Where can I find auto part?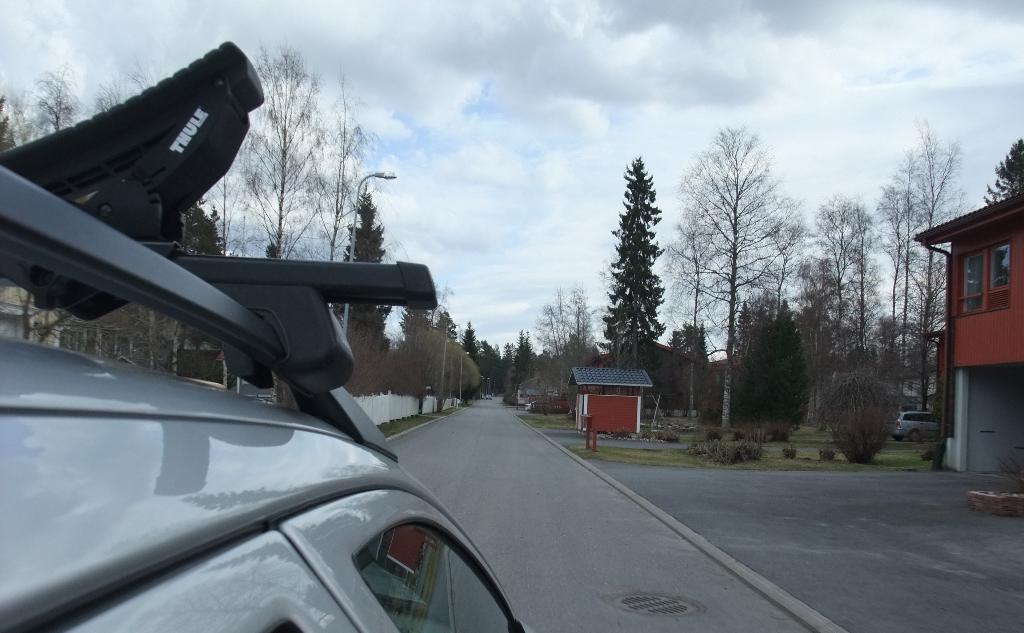
You can find it at <region>287, 497, 507, 625</region>.
